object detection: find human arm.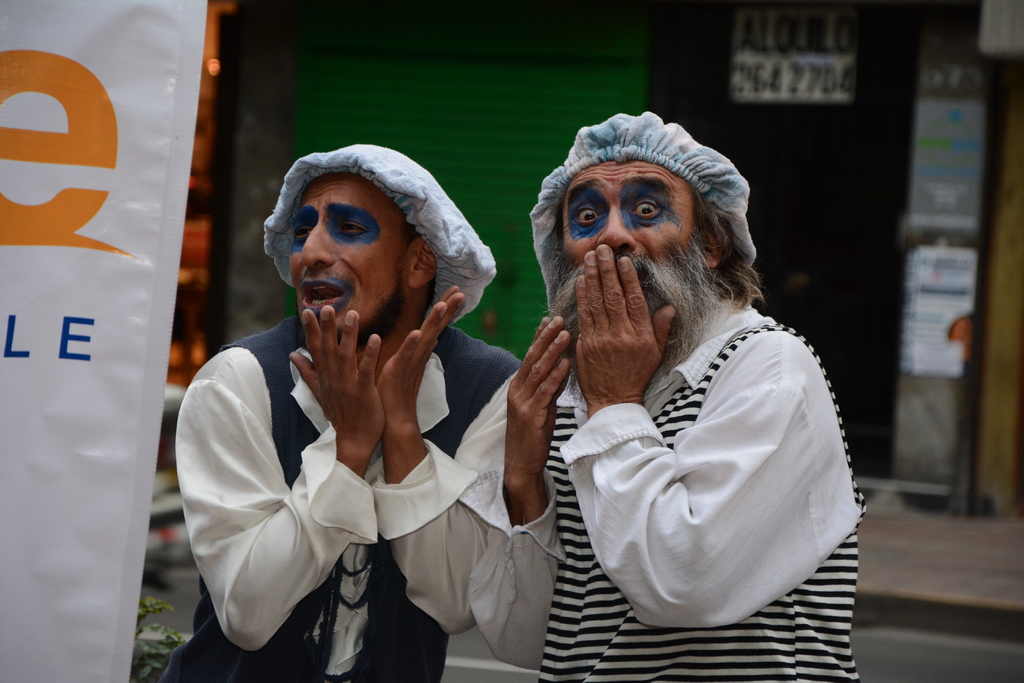
476,312,588,667.
